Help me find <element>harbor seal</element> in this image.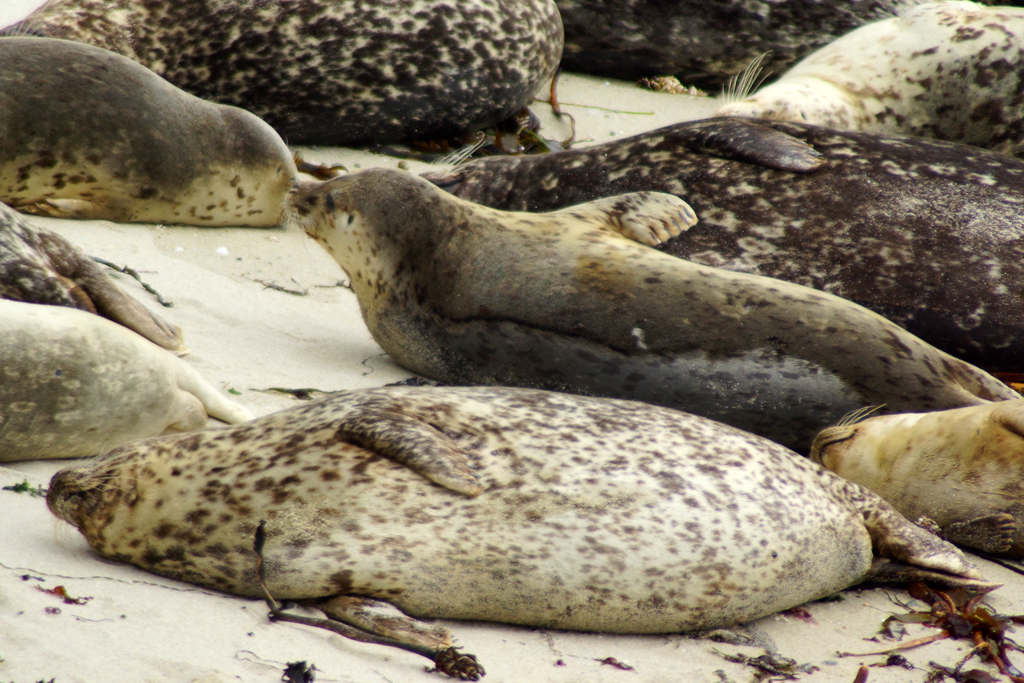
Found it: (0, 37, 308, 223).
